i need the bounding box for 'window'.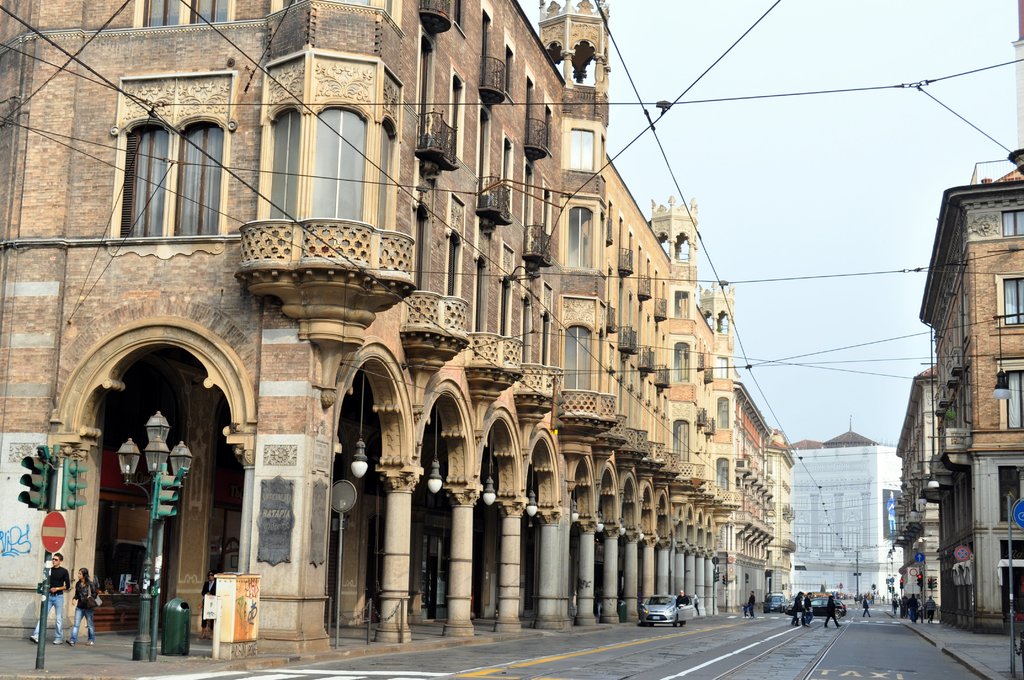
Here it is: <box>716,356,728,376</box>.
